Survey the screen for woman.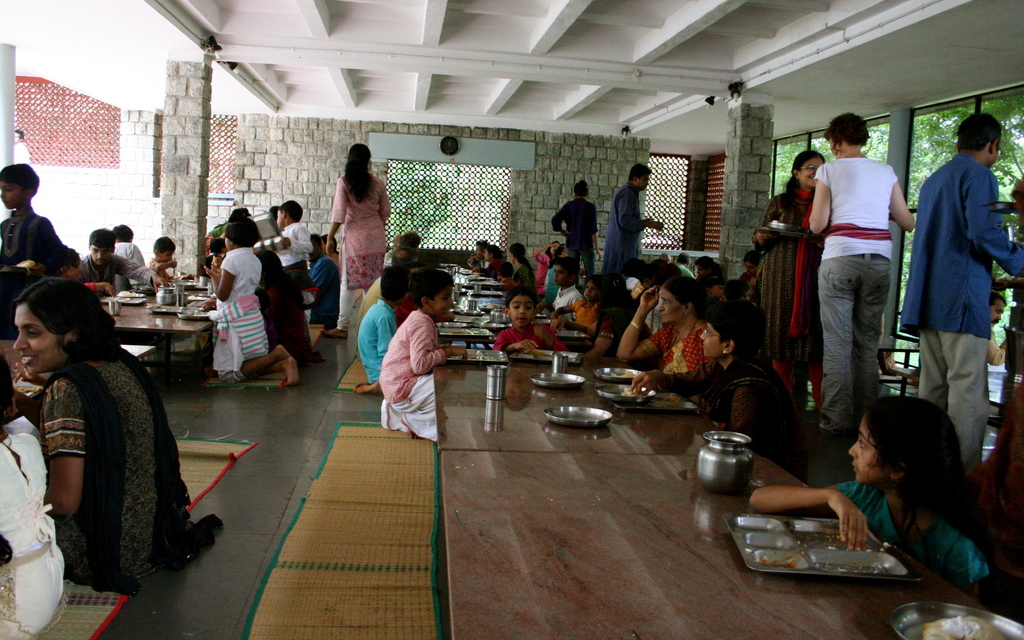
Survey found: (left=616, top=272, right=728, bottom=403).
